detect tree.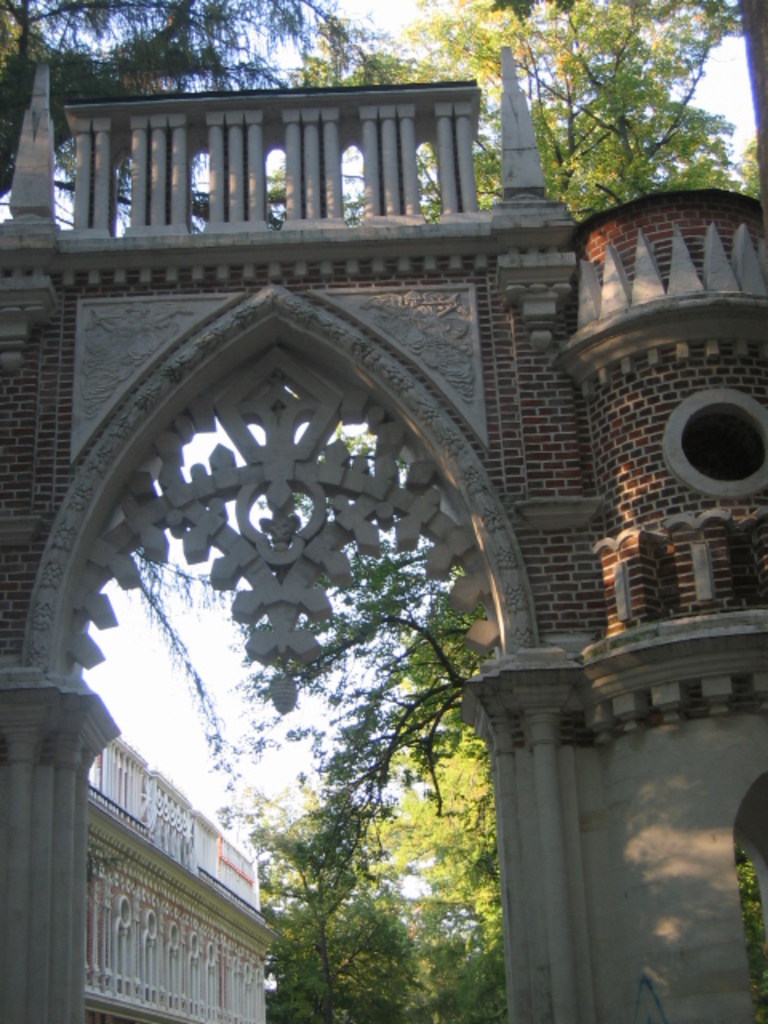
Detected at {"x1": 0, "y1": 0, "x2": 402, "y2": 830}.
